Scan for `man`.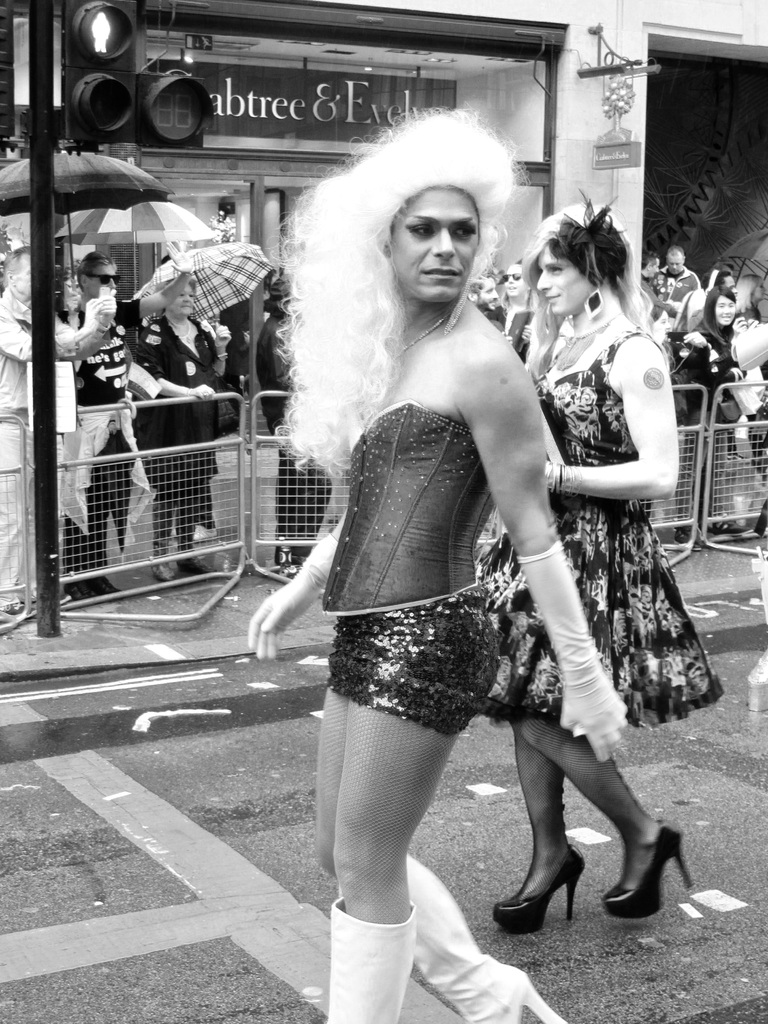
Scan result: bbox=(0, 239, 124, 610).
